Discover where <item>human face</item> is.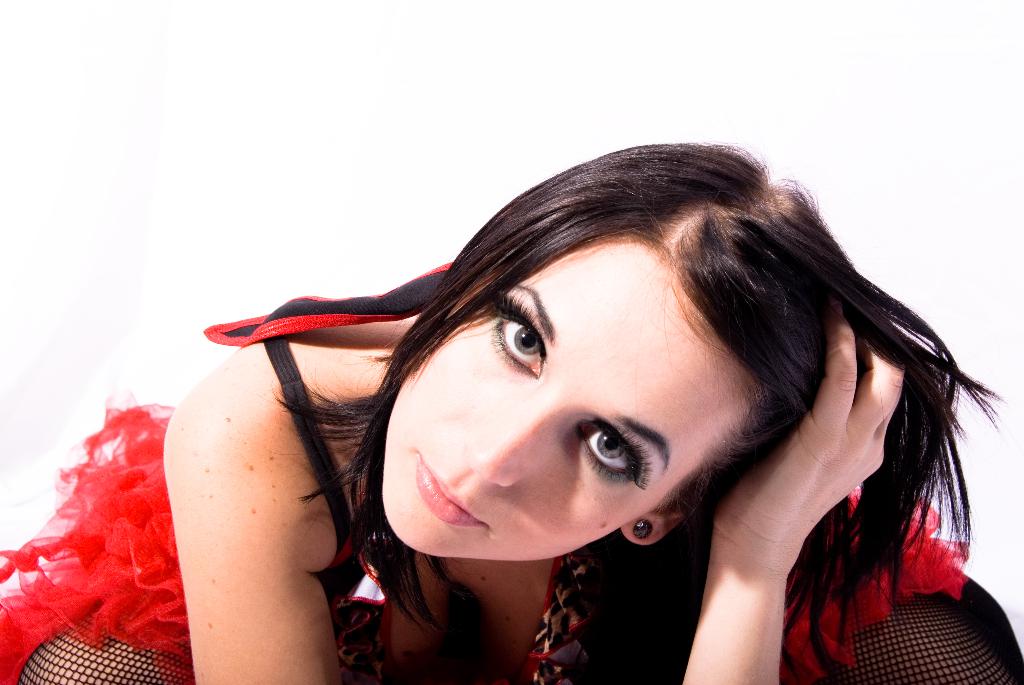
Discovered at 381, 239, 762, 560.
